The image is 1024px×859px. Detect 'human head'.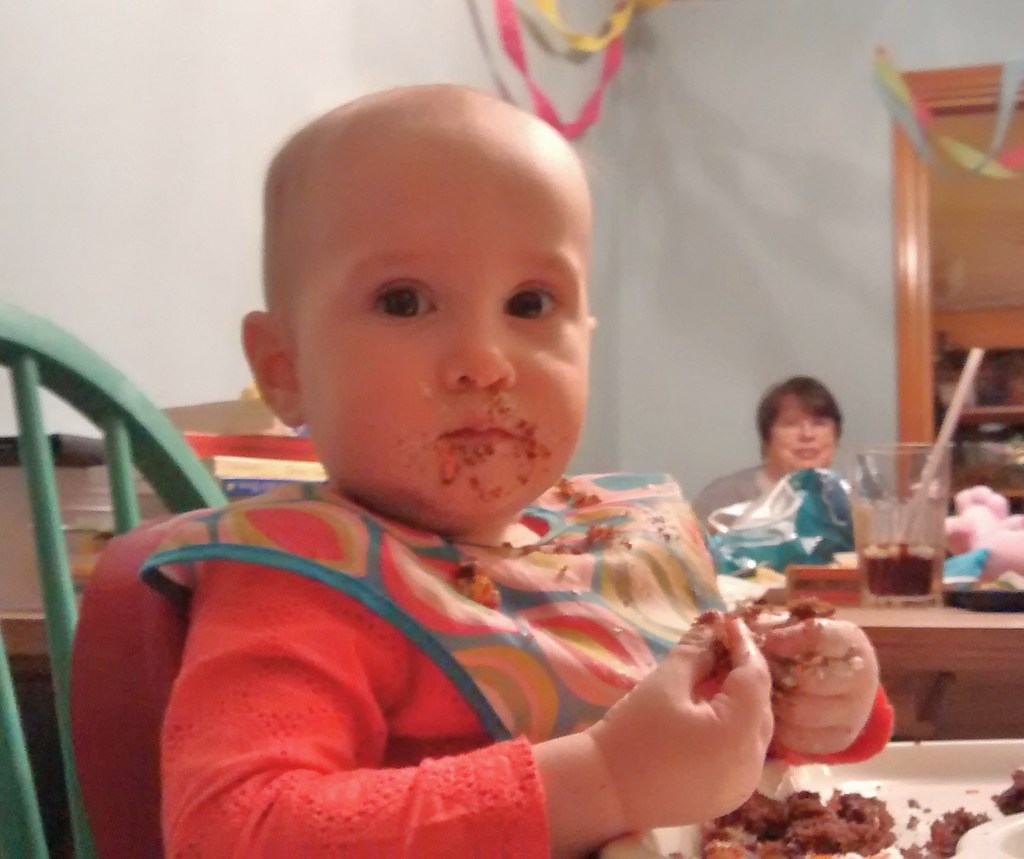
Detection: (x1=756, y1=371, x2=837, y2=475).
